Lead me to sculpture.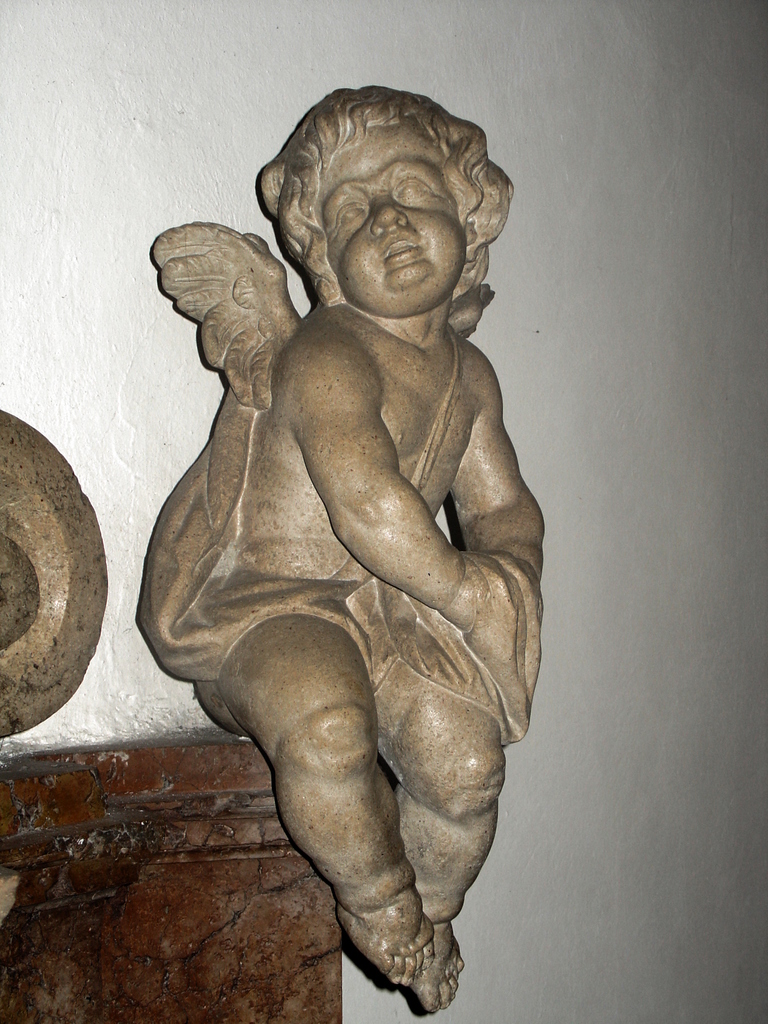
Lead to x1=132 y1=100 x2=576 y2=991.
